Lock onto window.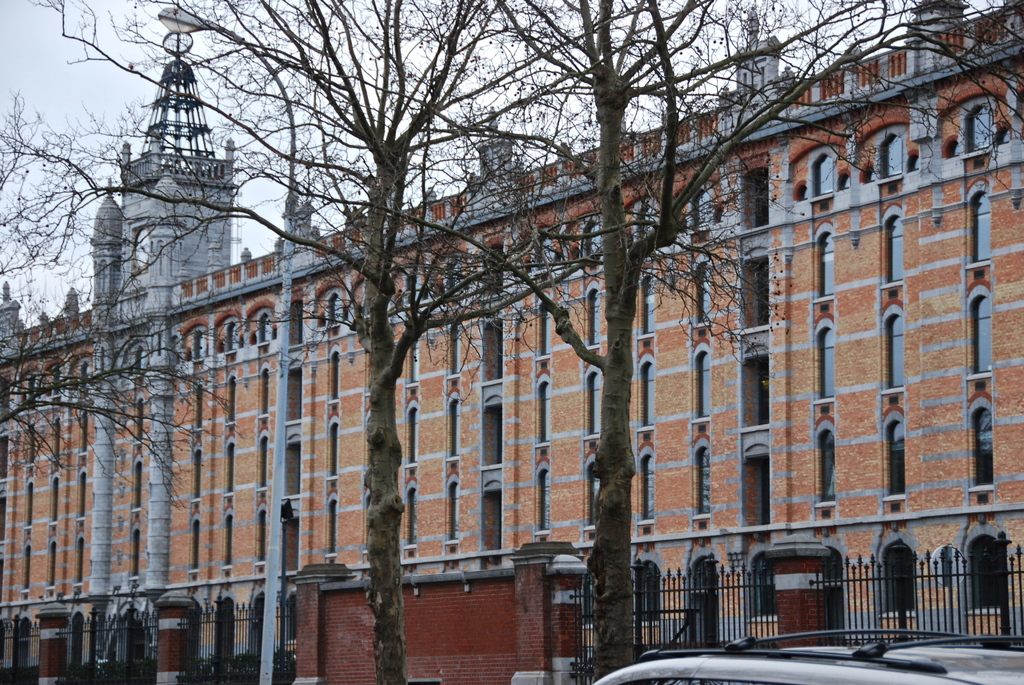
Locked: 694, 349, 712, 418.
